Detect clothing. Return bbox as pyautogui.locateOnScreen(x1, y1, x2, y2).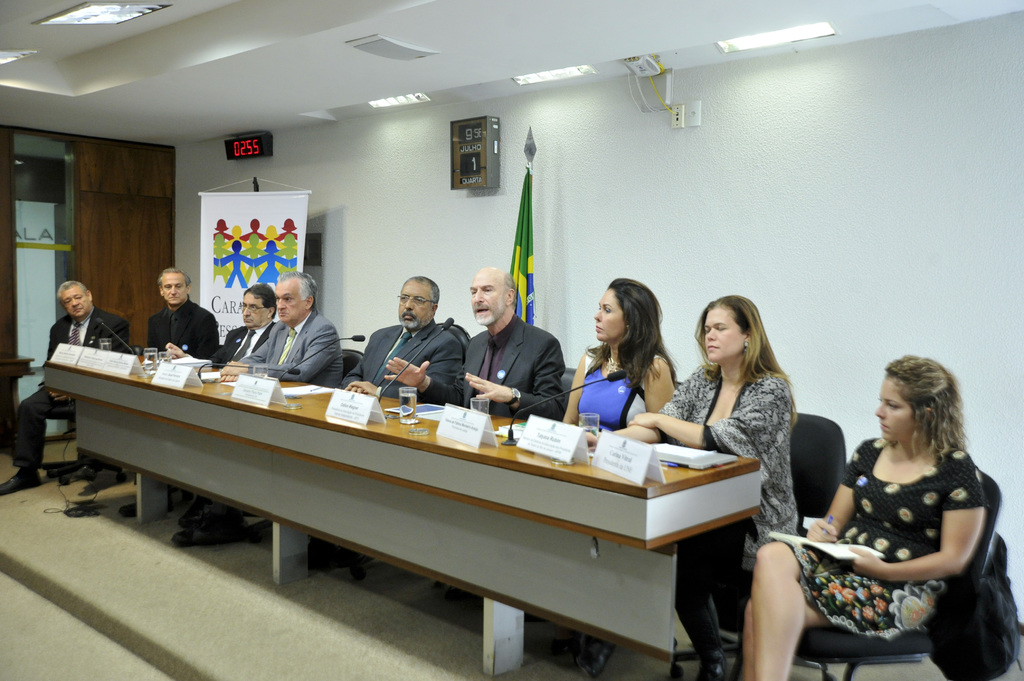
pyautogui.locateOnScreen(8, 308, 131, 476).
